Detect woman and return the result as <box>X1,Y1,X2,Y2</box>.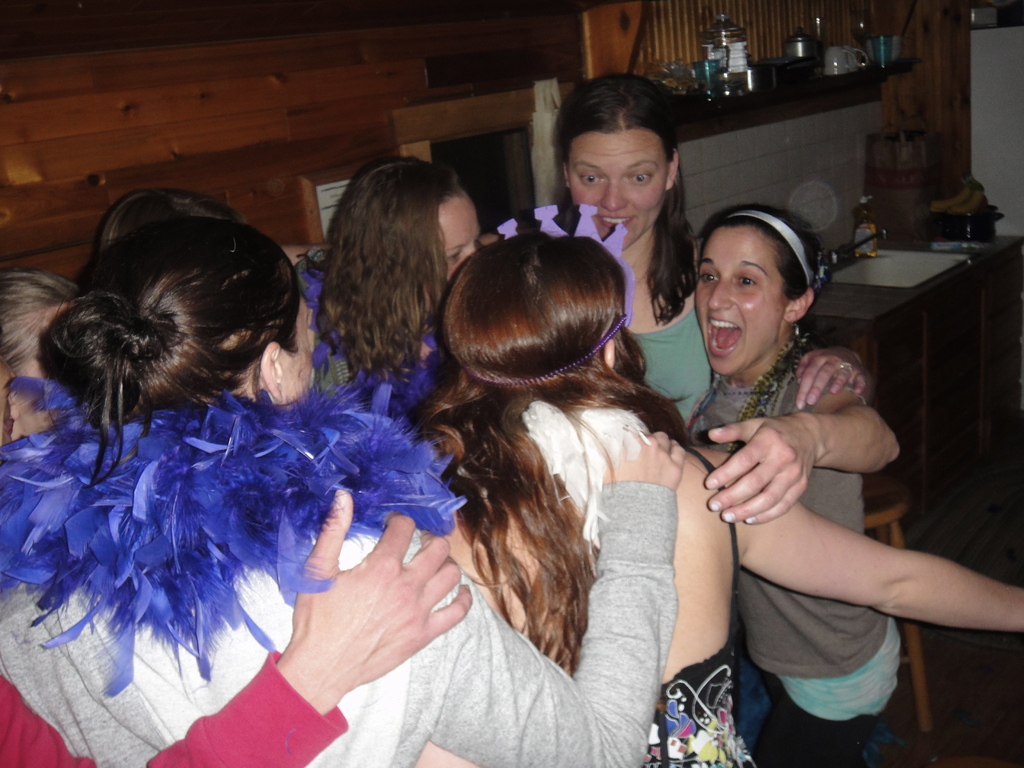
<box>0,275,470,767</box>.
